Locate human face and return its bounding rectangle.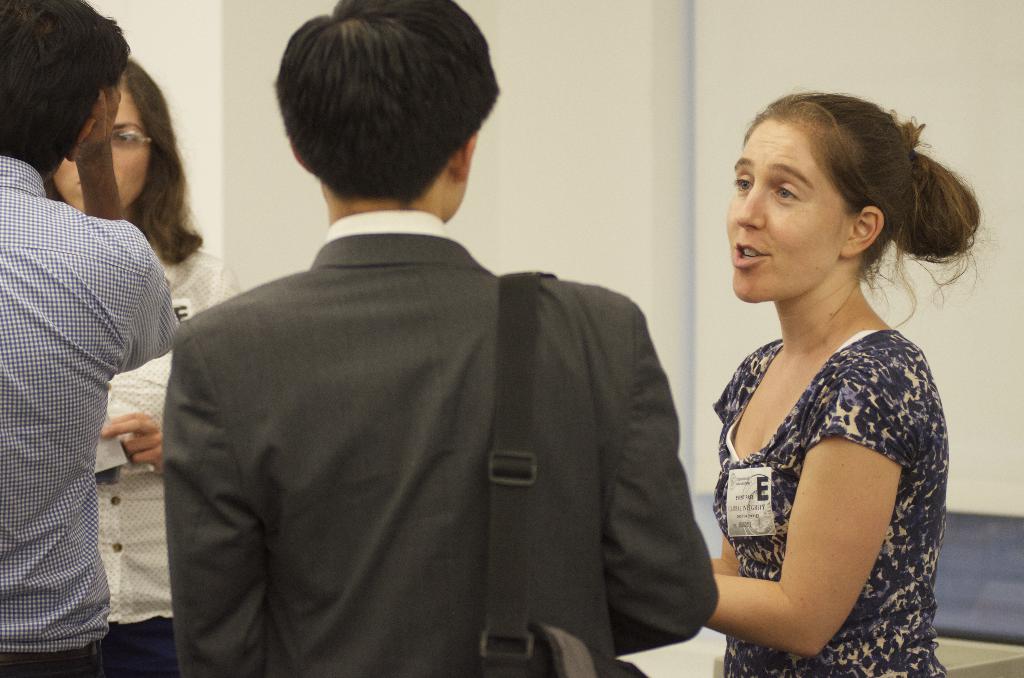
rect(435, 161, 467, 222).
